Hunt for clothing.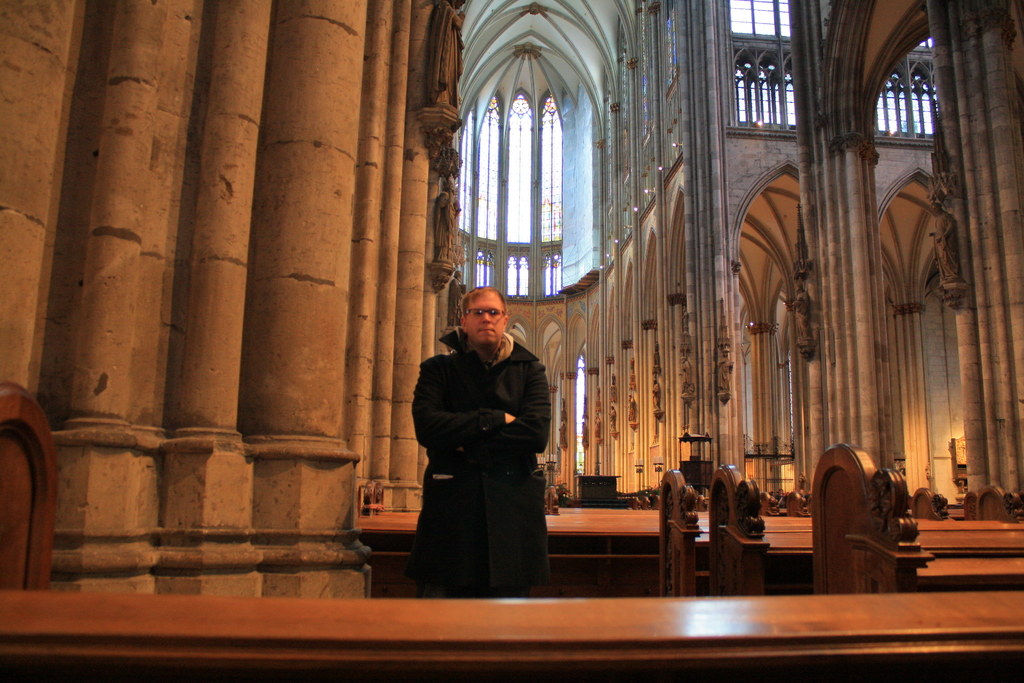
Hunted down at 411 320 558 600.
